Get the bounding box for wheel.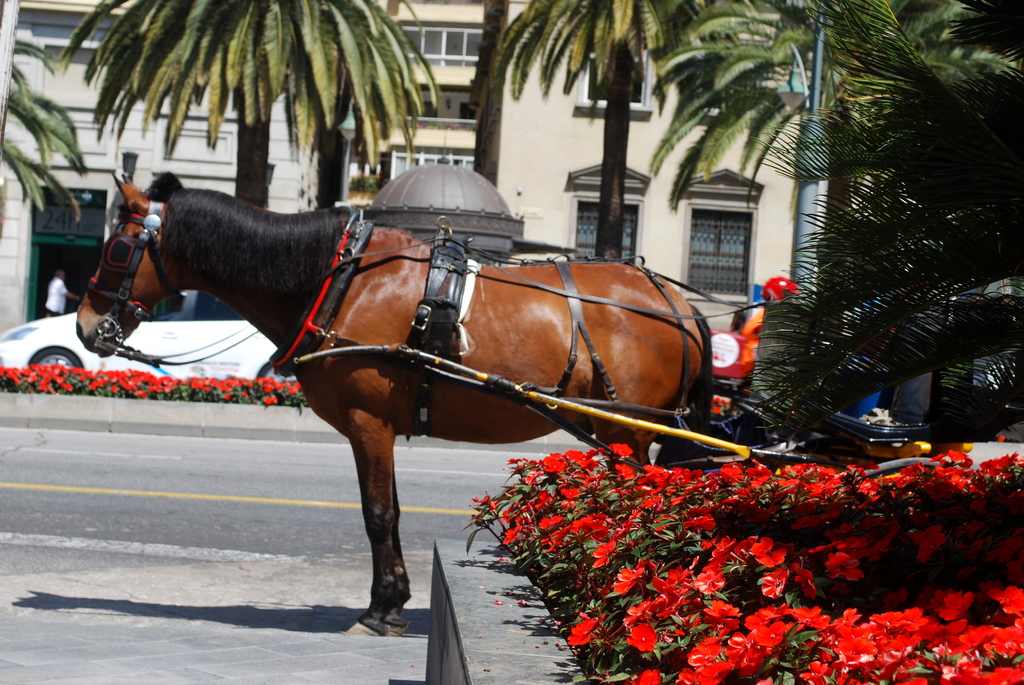
box=[30, 346, 82, 368].
